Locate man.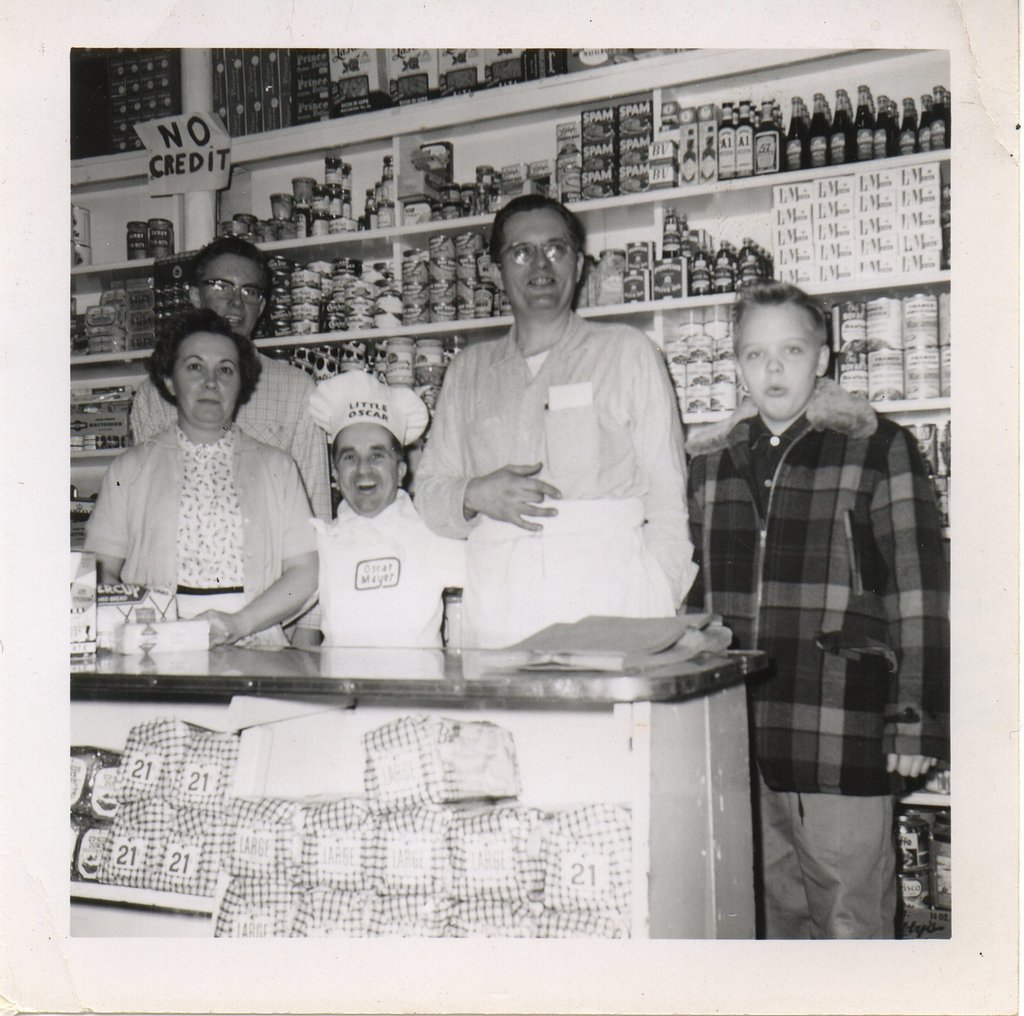
Bounding box: l=687, t=287, r=947, b=947.
